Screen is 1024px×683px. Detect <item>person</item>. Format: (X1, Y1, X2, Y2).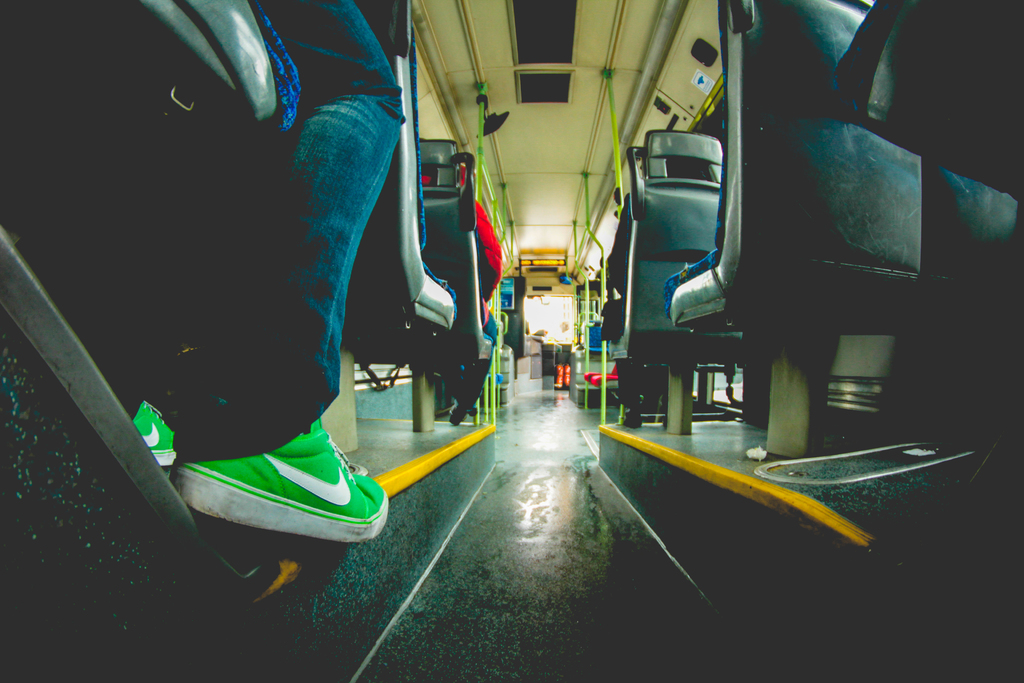
(180, 78, 426, 556).
